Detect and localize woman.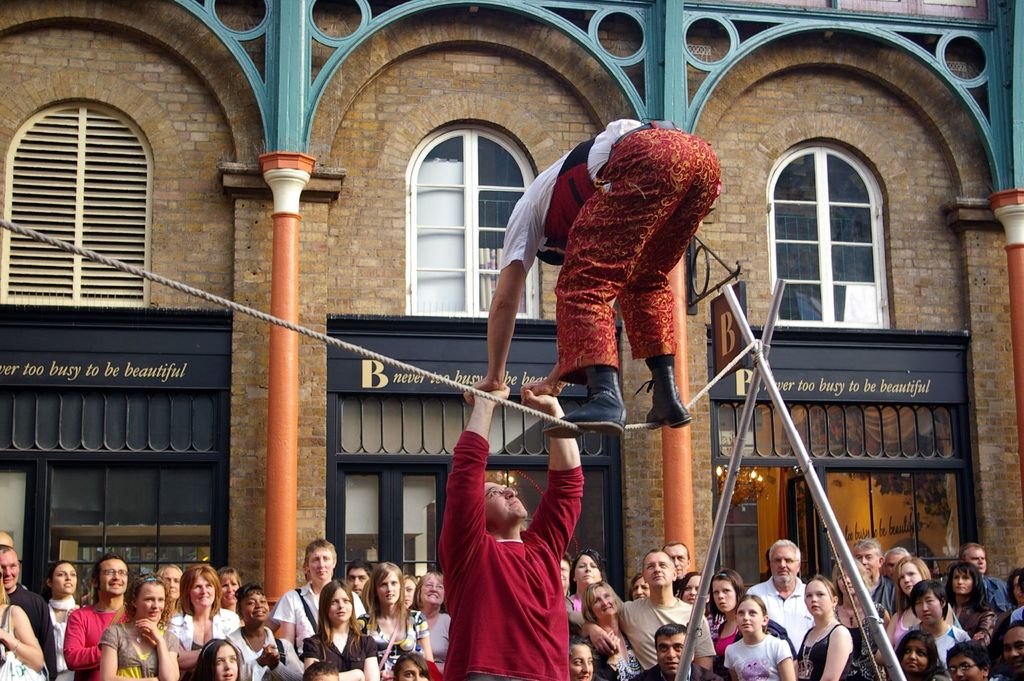
Localized at {"x1": 1009, "y1": 568, "x2": 1023, "y2": 607}.
